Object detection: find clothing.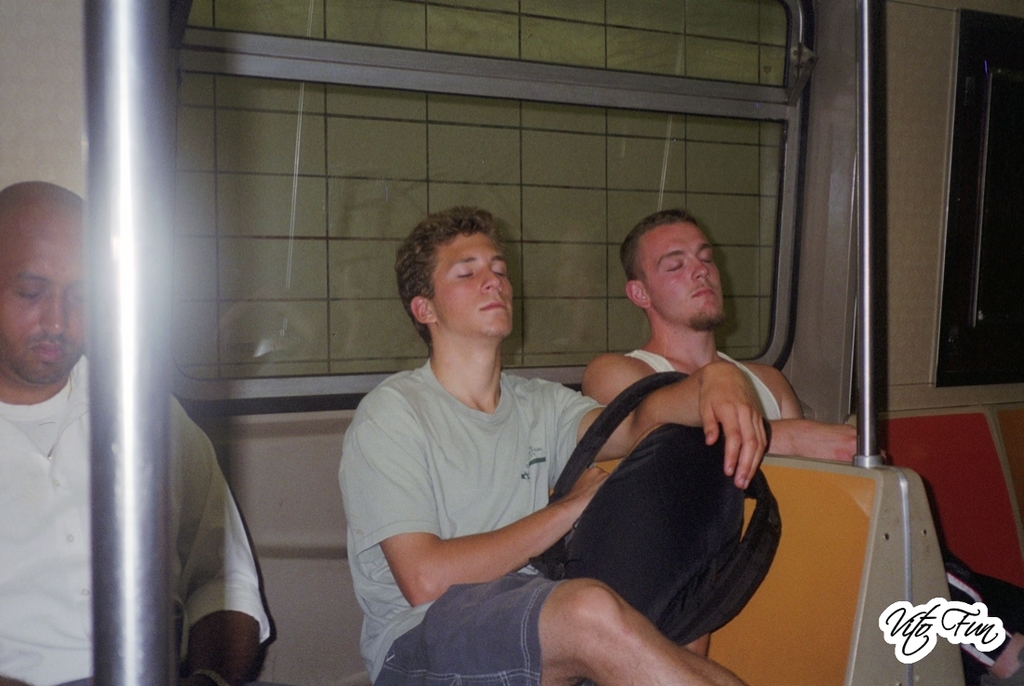
626,347,1023,675.
